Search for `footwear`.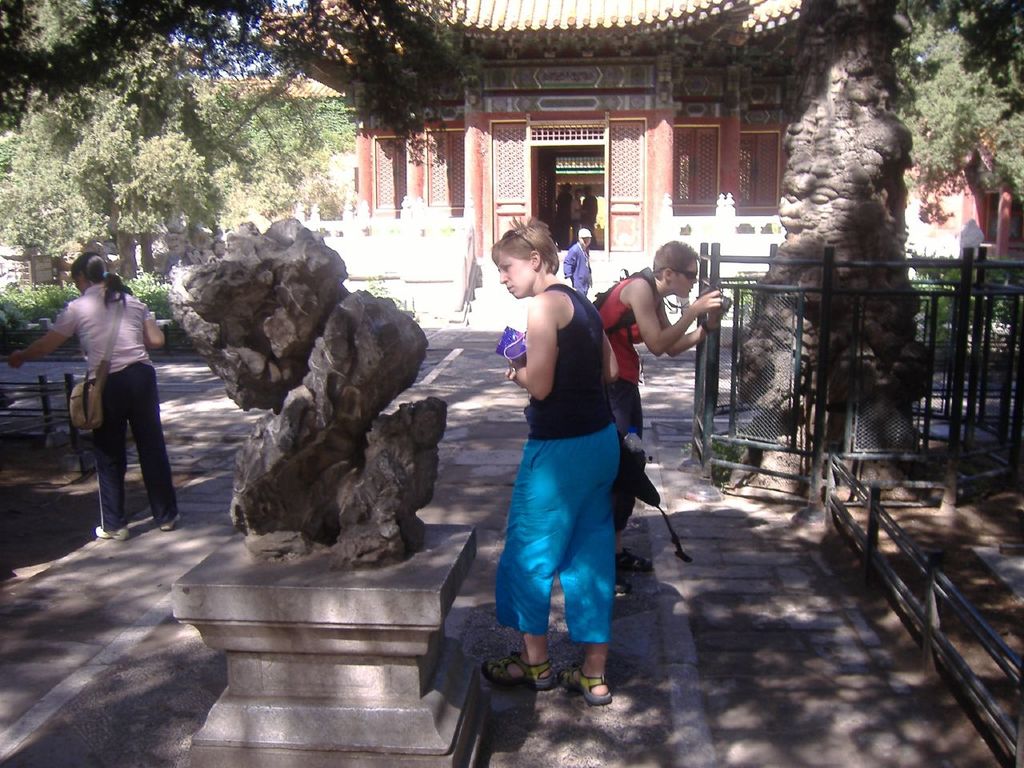
Found at bbox(615, 572, 631, 594).
